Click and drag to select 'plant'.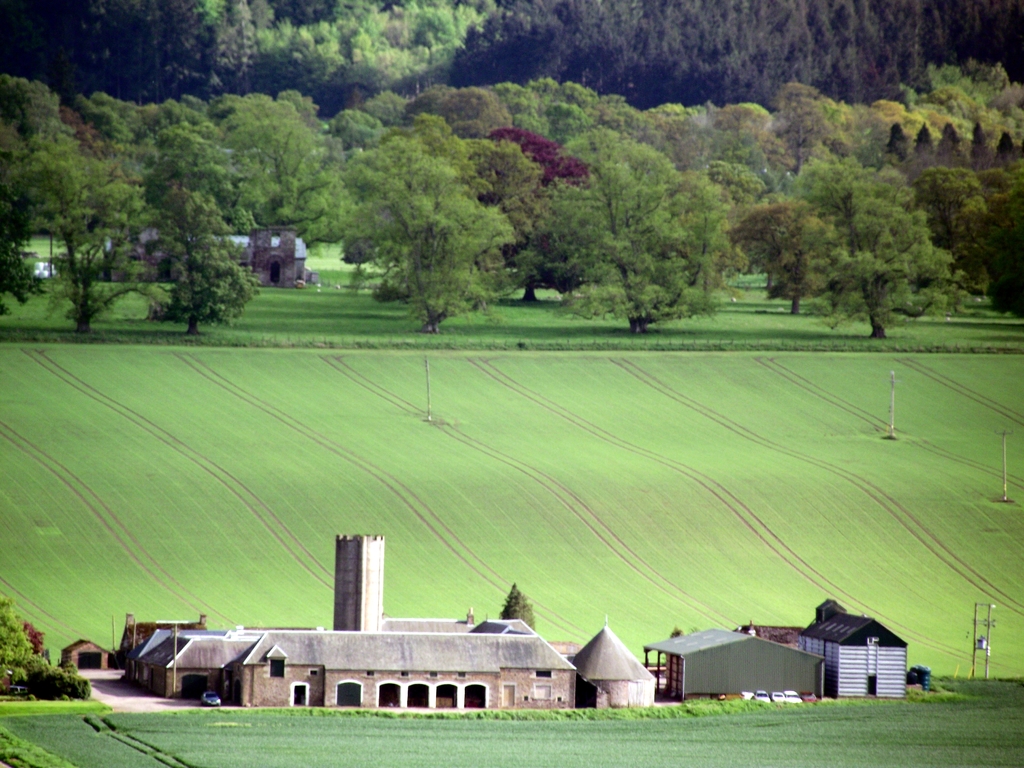
Selection: left=0, top=694, right=180, bottom=767.
